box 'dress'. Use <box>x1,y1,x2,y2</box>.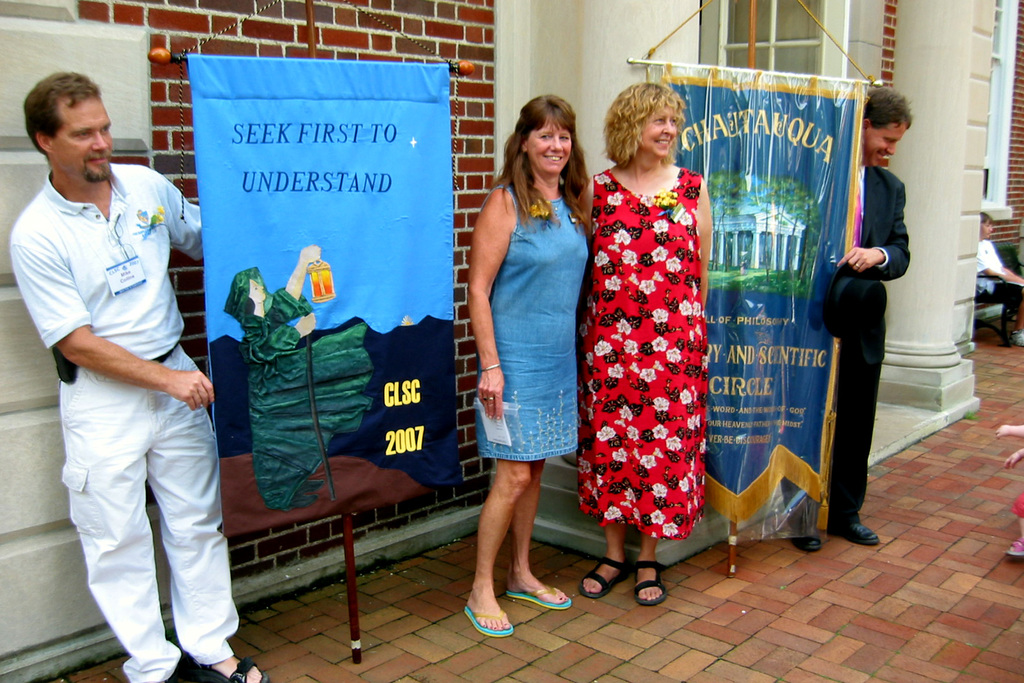
<box>470,173,606,486</box>.
